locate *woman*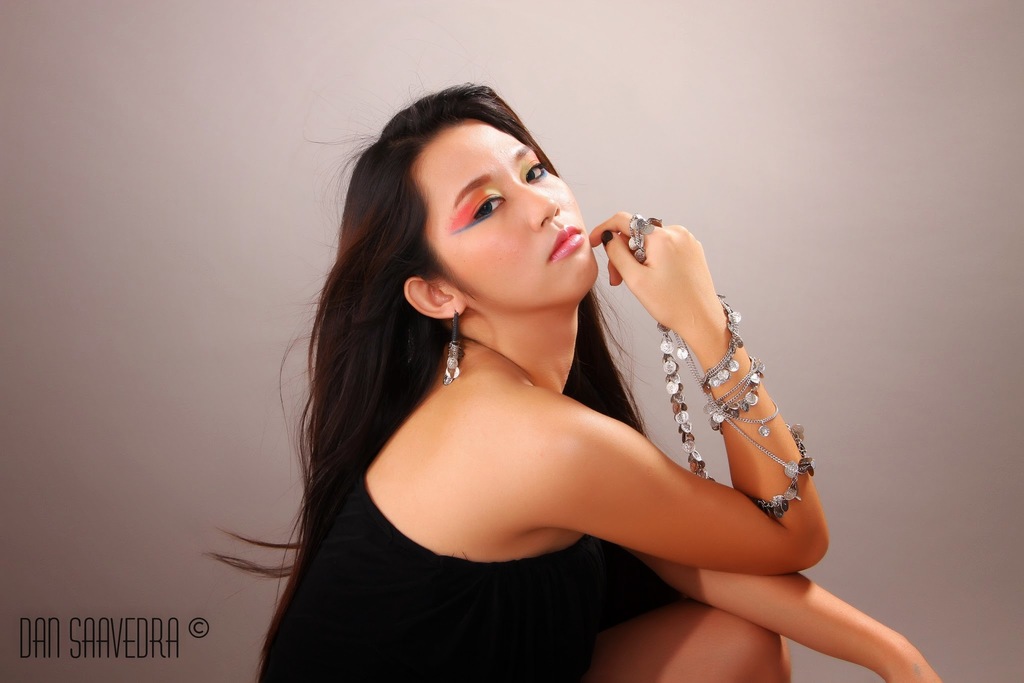
(left=191, top=72, right=898, bottom=682)
